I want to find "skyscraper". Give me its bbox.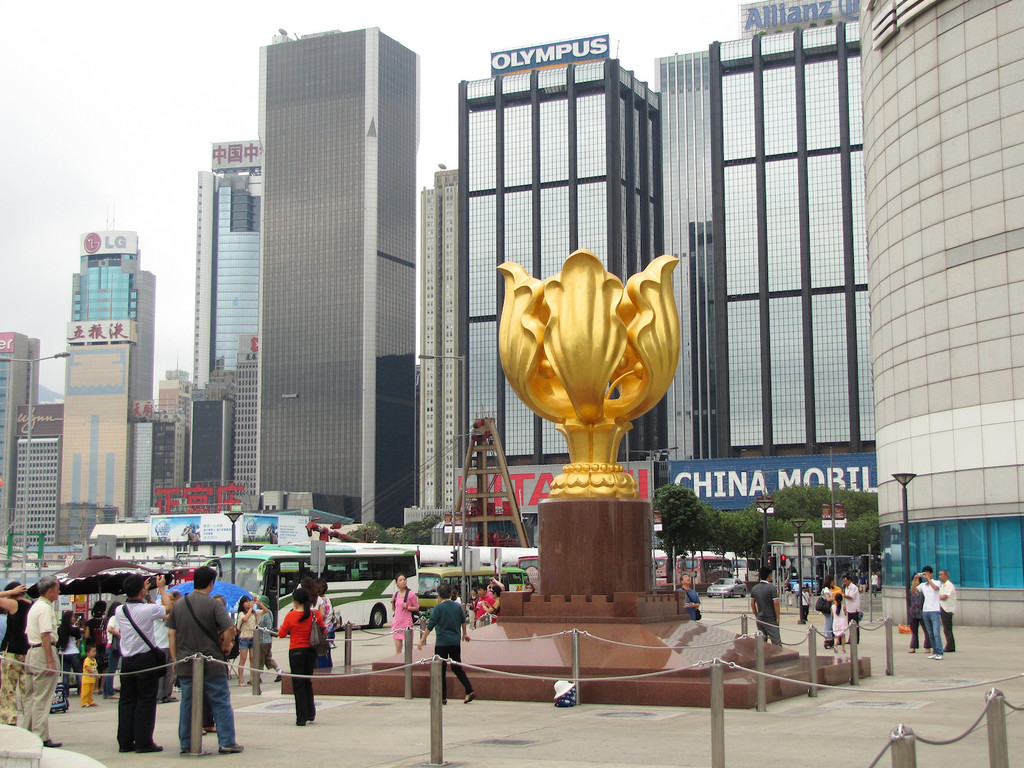
crop(648, 51, 726, 483).
